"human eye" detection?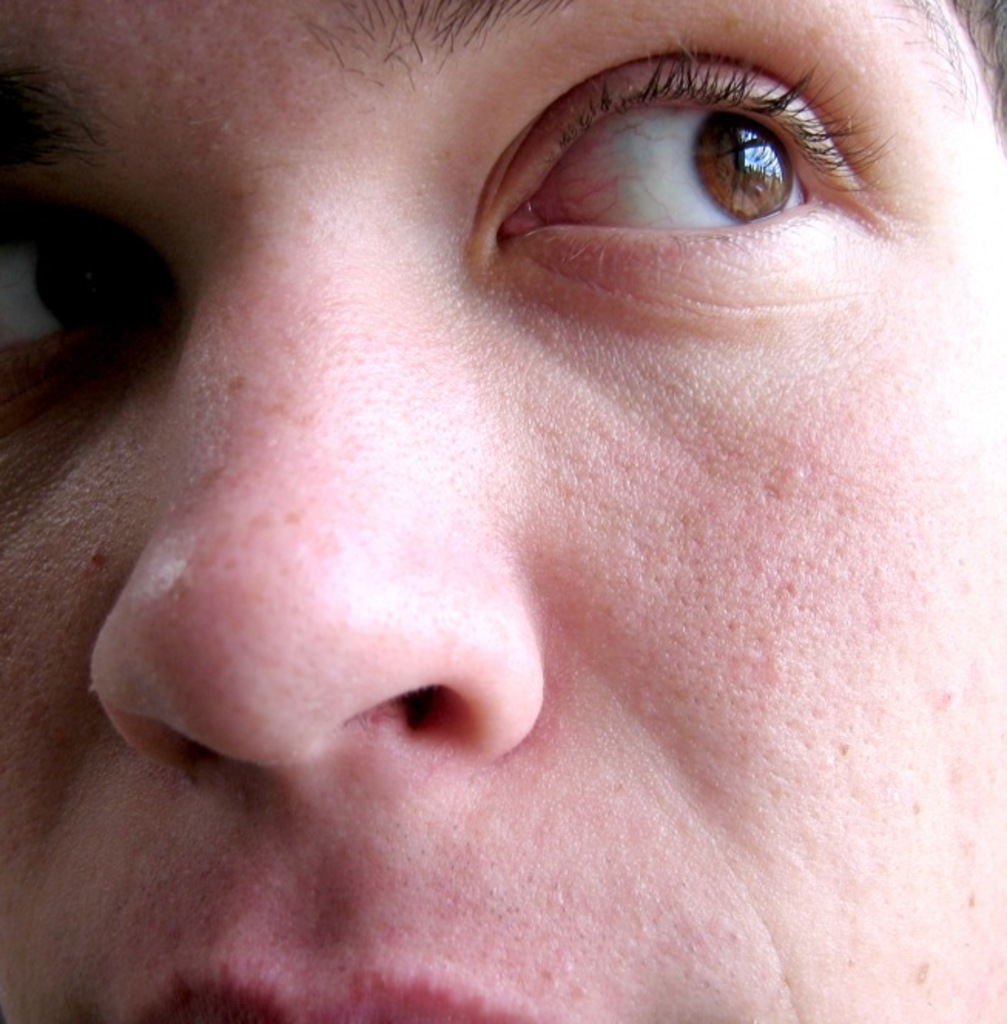
left=456, top=8, right=962, bottom=291
